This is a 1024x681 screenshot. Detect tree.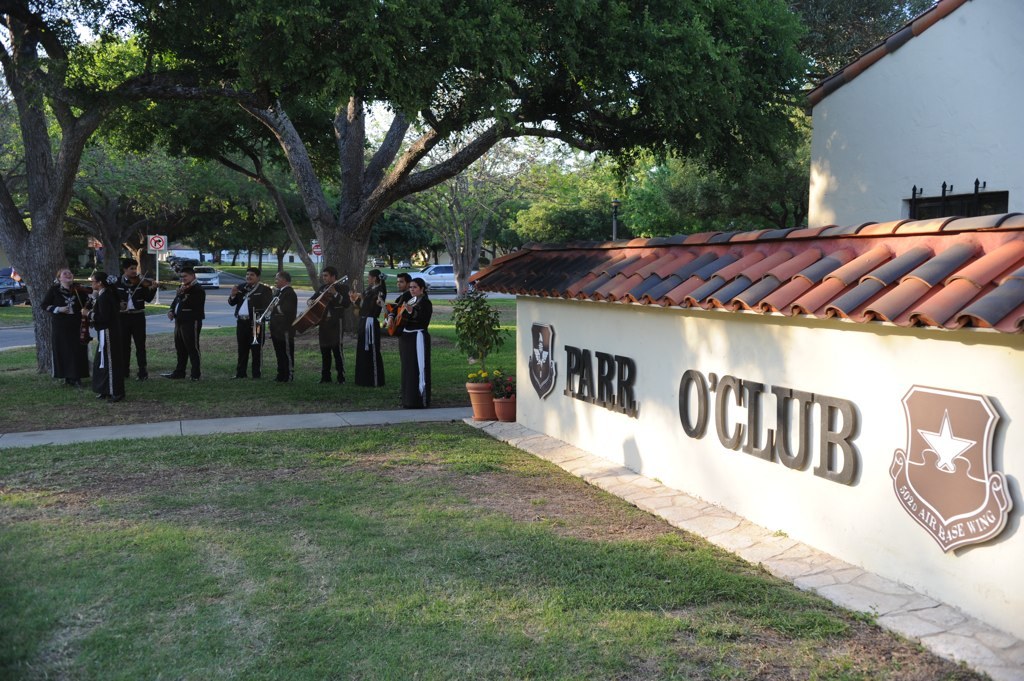
bbox=[0, 113, 195, 281].
